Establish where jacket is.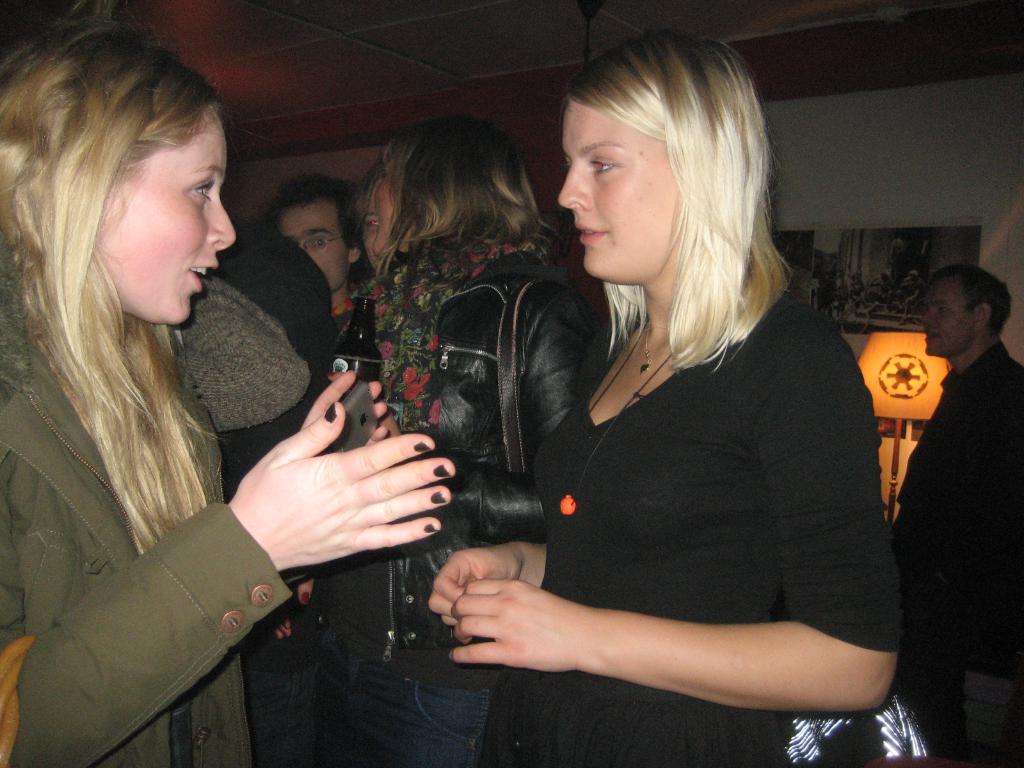
Established at x1=325, y1=242, x2=604, y2=645.
